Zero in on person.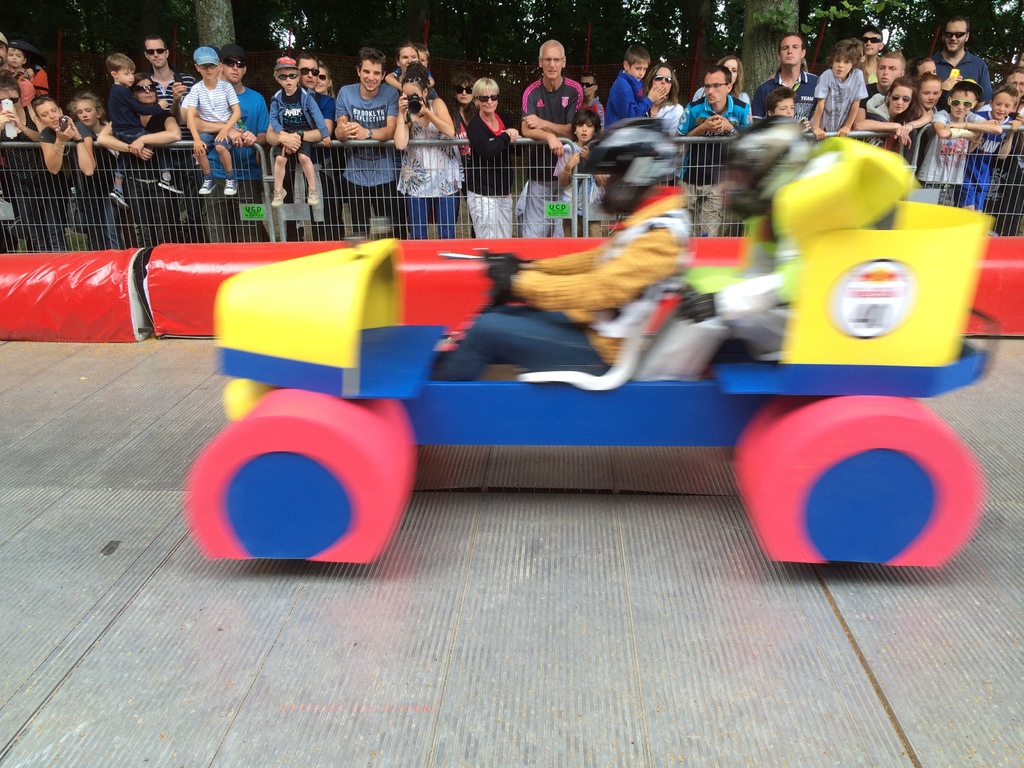
Zeroed in: <region>693, 54, 751, 105</region>.
